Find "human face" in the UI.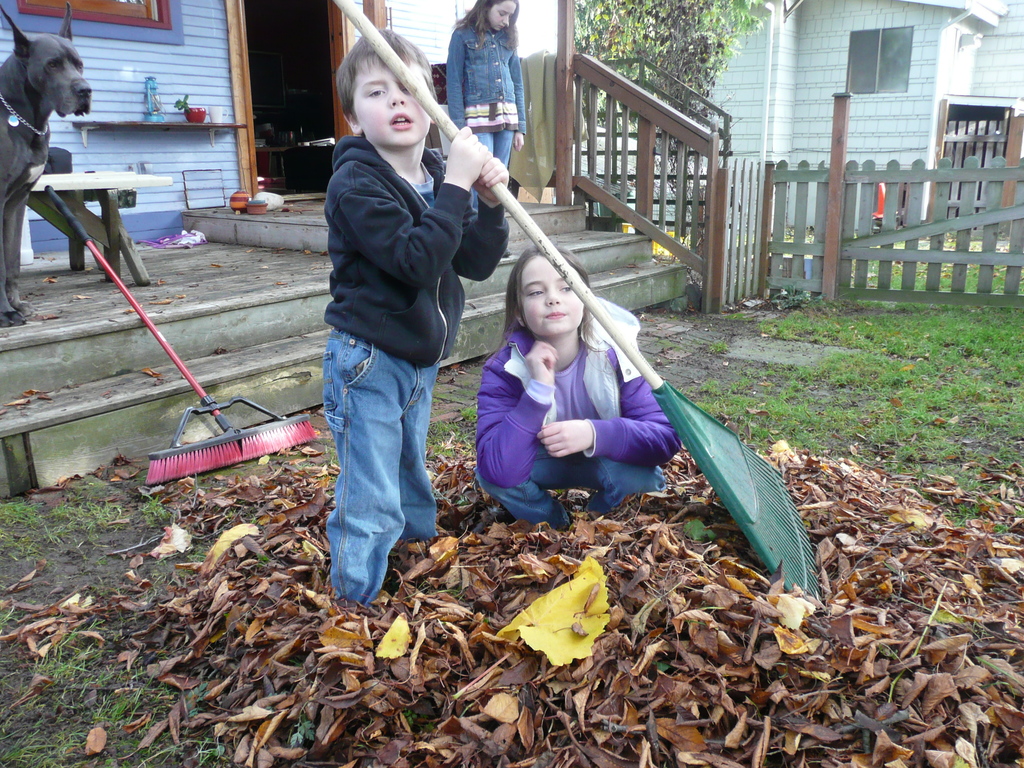
UI element at 484,1,515,36.
